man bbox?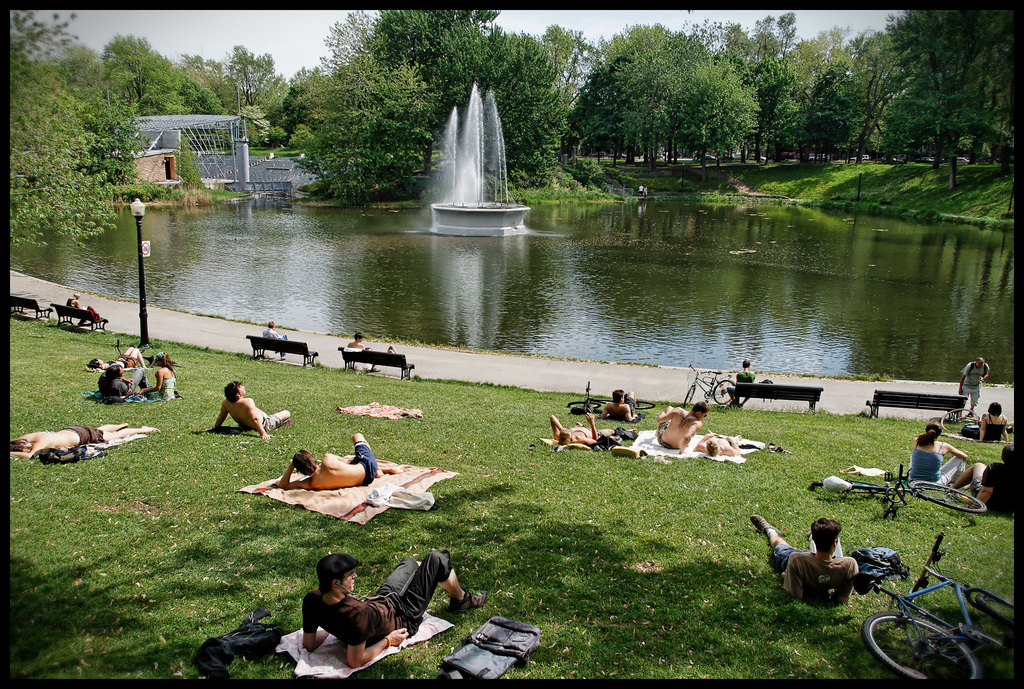
[left=751, top=521, right=867, bottom=603]
